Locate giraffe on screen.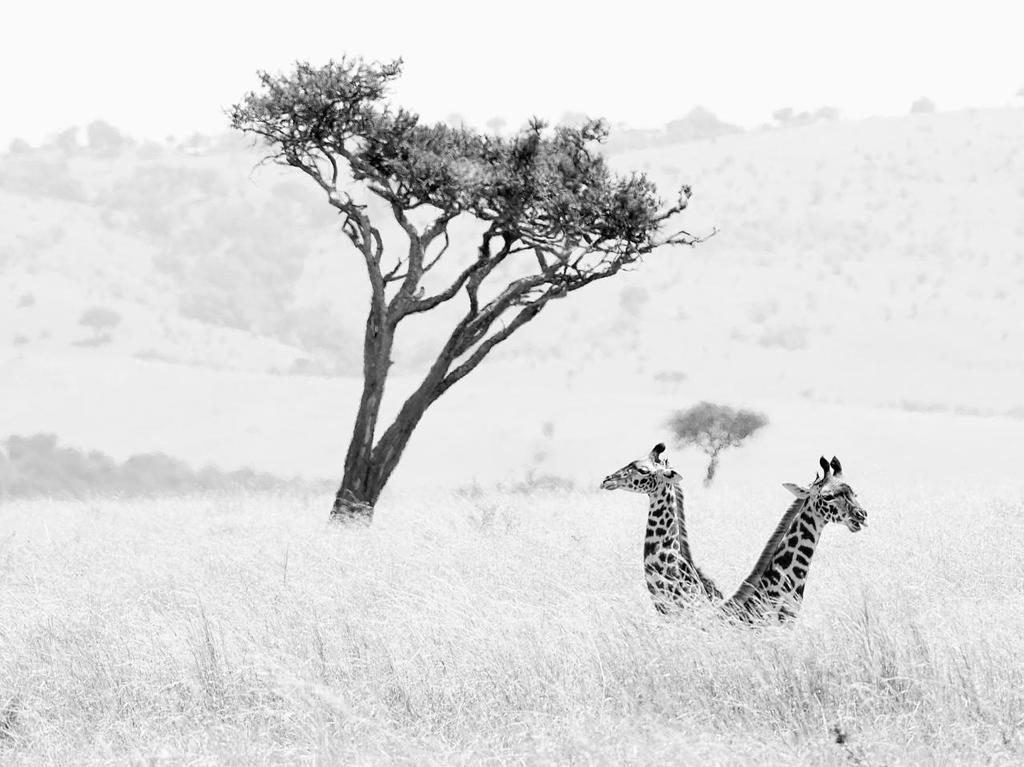
On screen at bbox=(595, 439, 726, 632).
